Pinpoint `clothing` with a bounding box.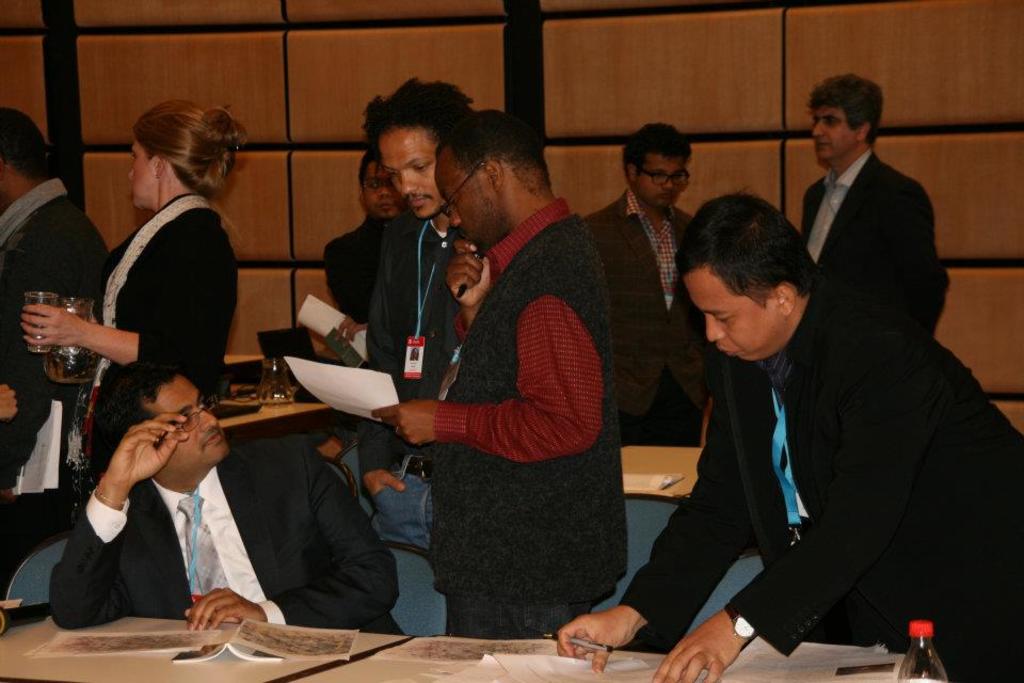
bbox=[375, 210, 475, 400].
